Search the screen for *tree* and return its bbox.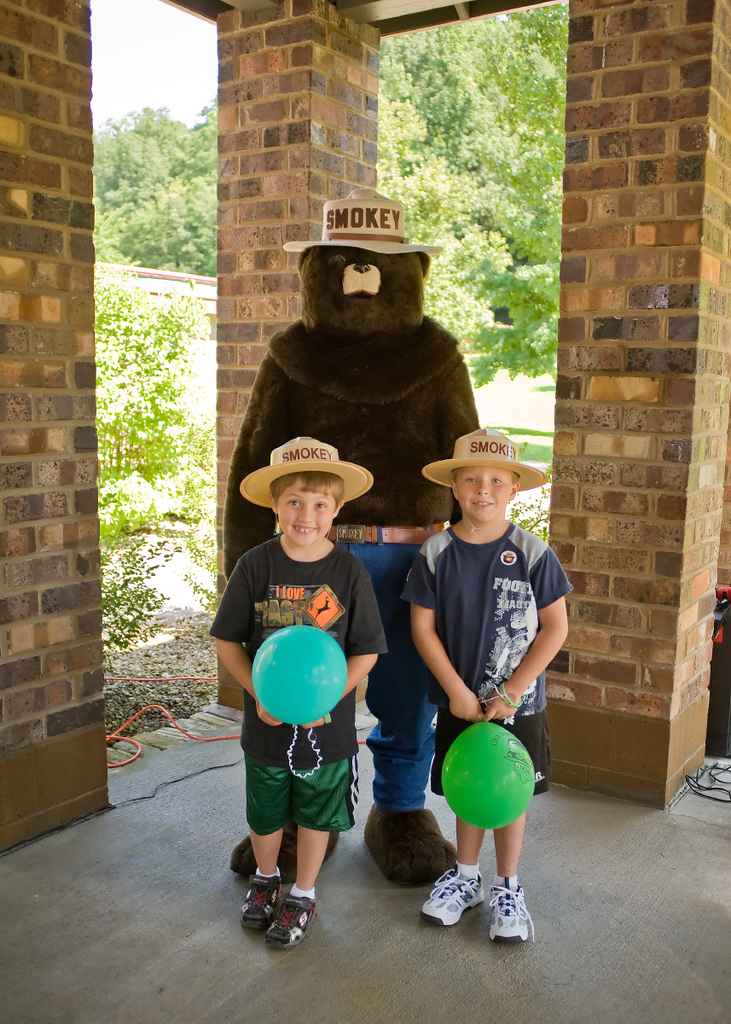
Found: 95,271,215,568.
